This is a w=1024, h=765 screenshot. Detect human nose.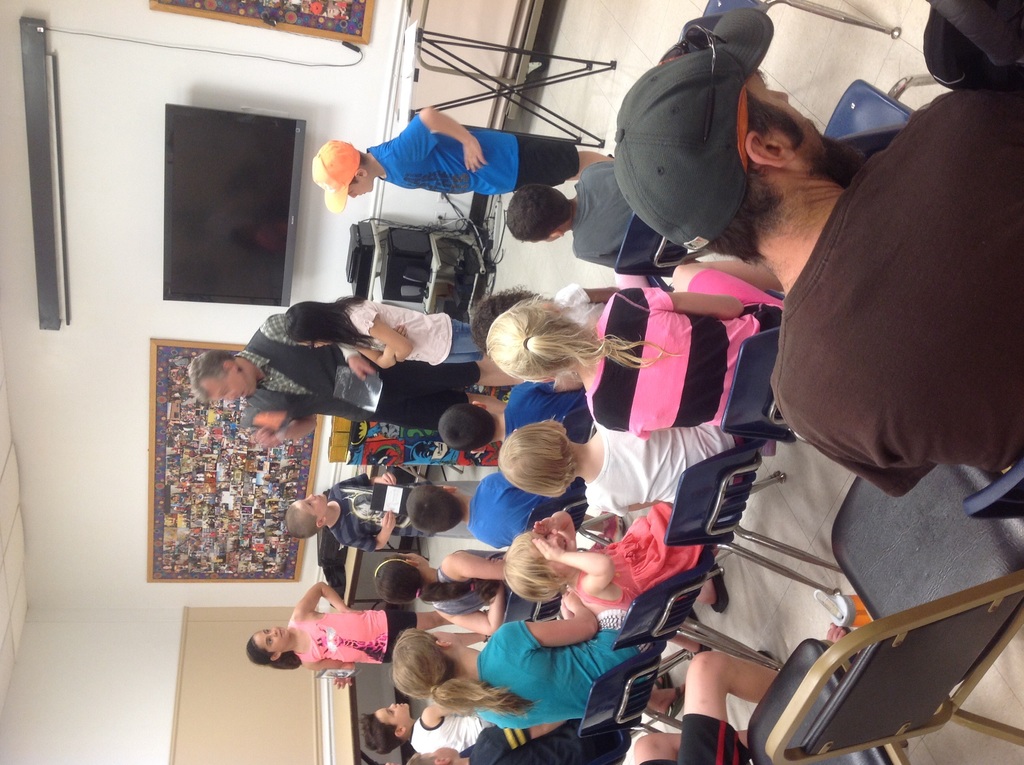
(387, 702, 396, 708).
